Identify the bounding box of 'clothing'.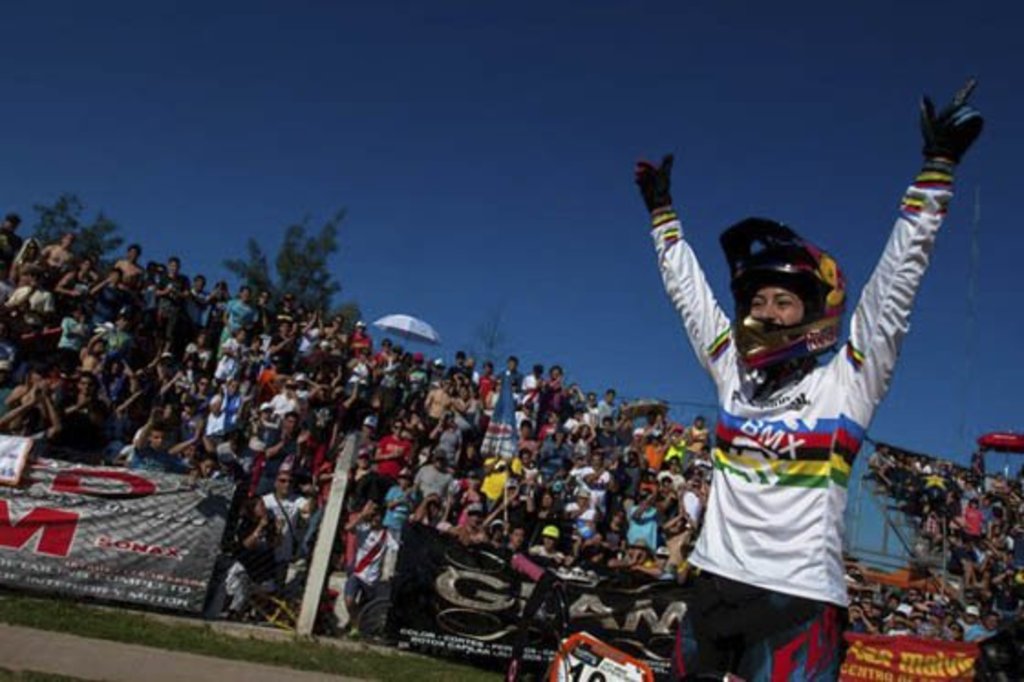
[190,347,210,380].
